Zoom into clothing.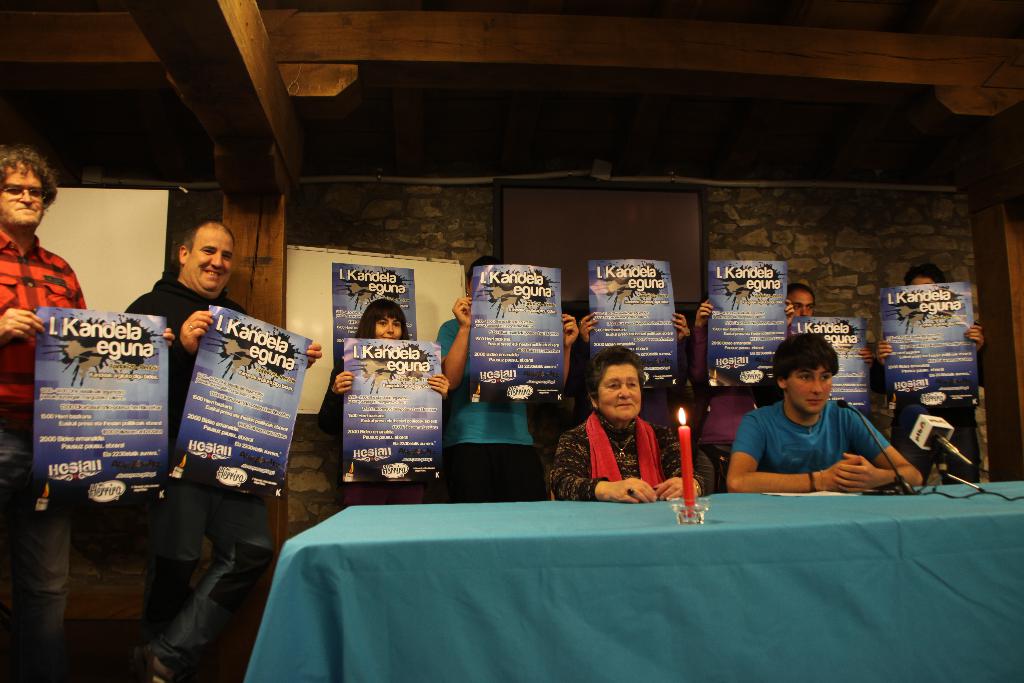
Zoom target: {"x1": 731, "y1": 380, "x2": 907, "y2": 500}.
